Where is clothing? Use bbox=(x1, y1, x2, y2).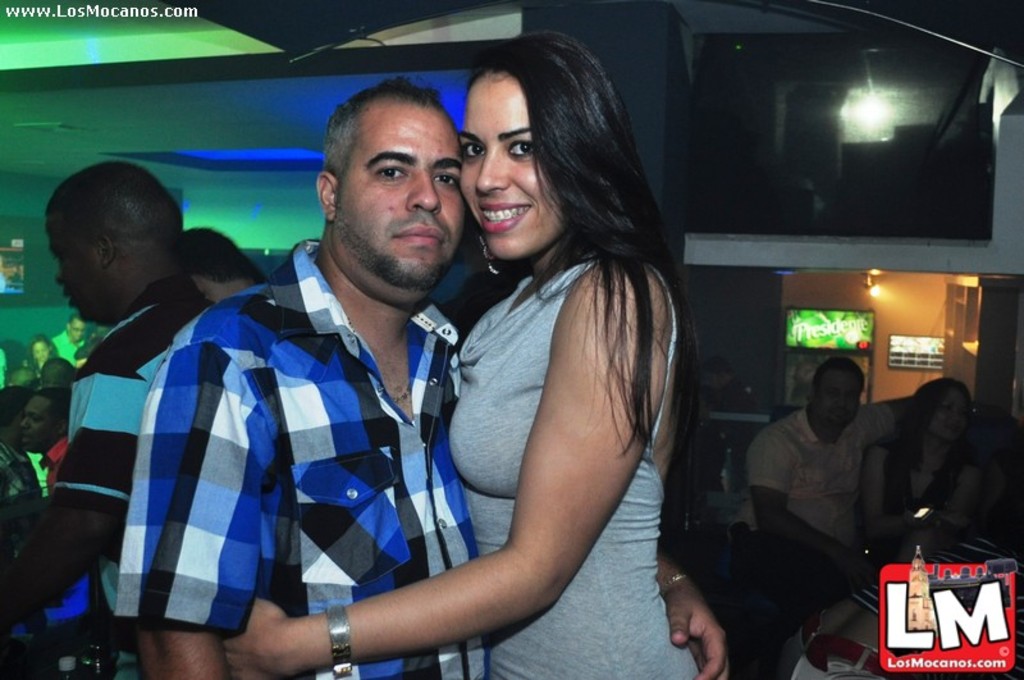
bbox=(65, 282, 212, 679).
